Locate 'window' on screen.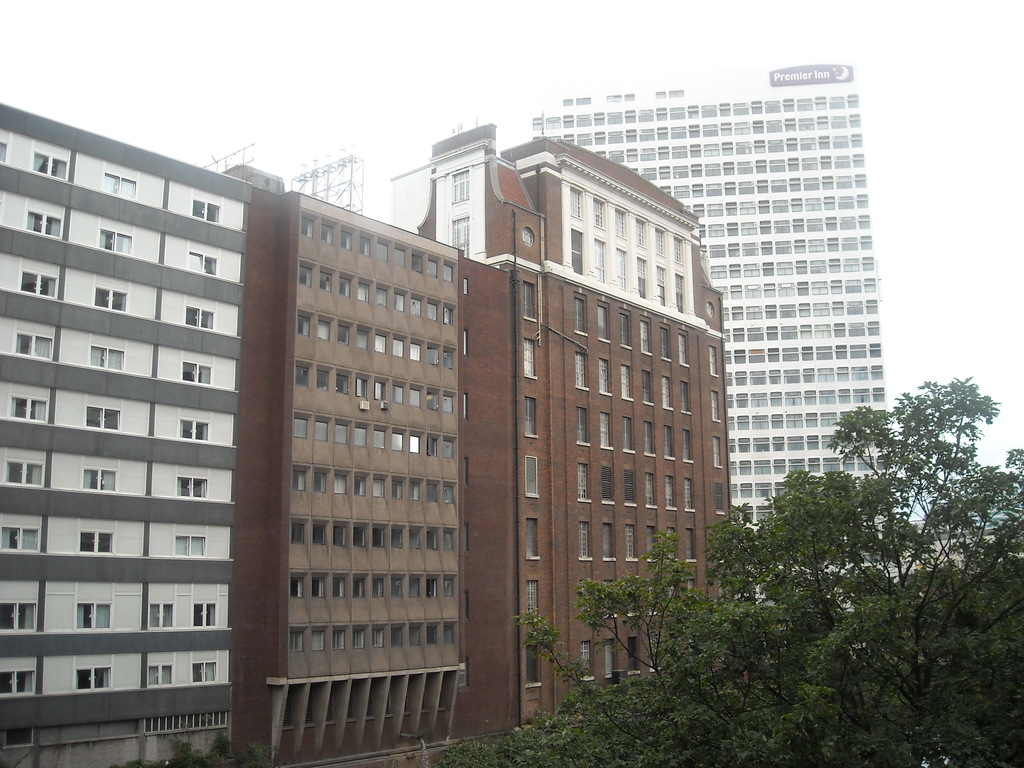
On screen at box=[731, 484, 738, 497].
